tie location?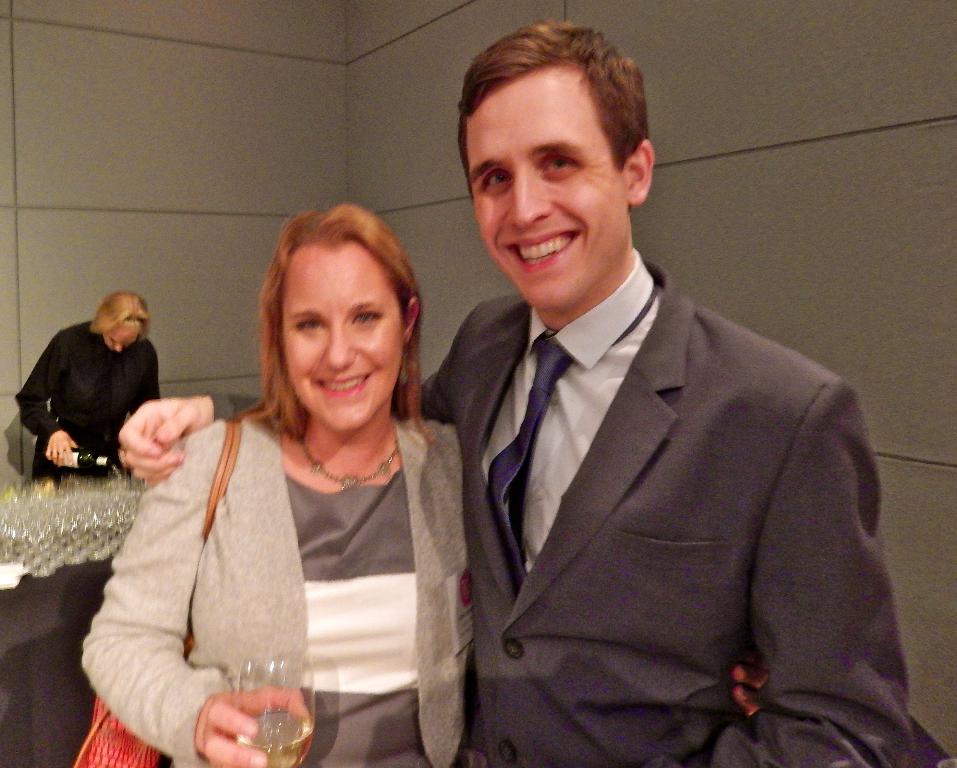
<bbox>485, 287, 659, 587</bbox>
